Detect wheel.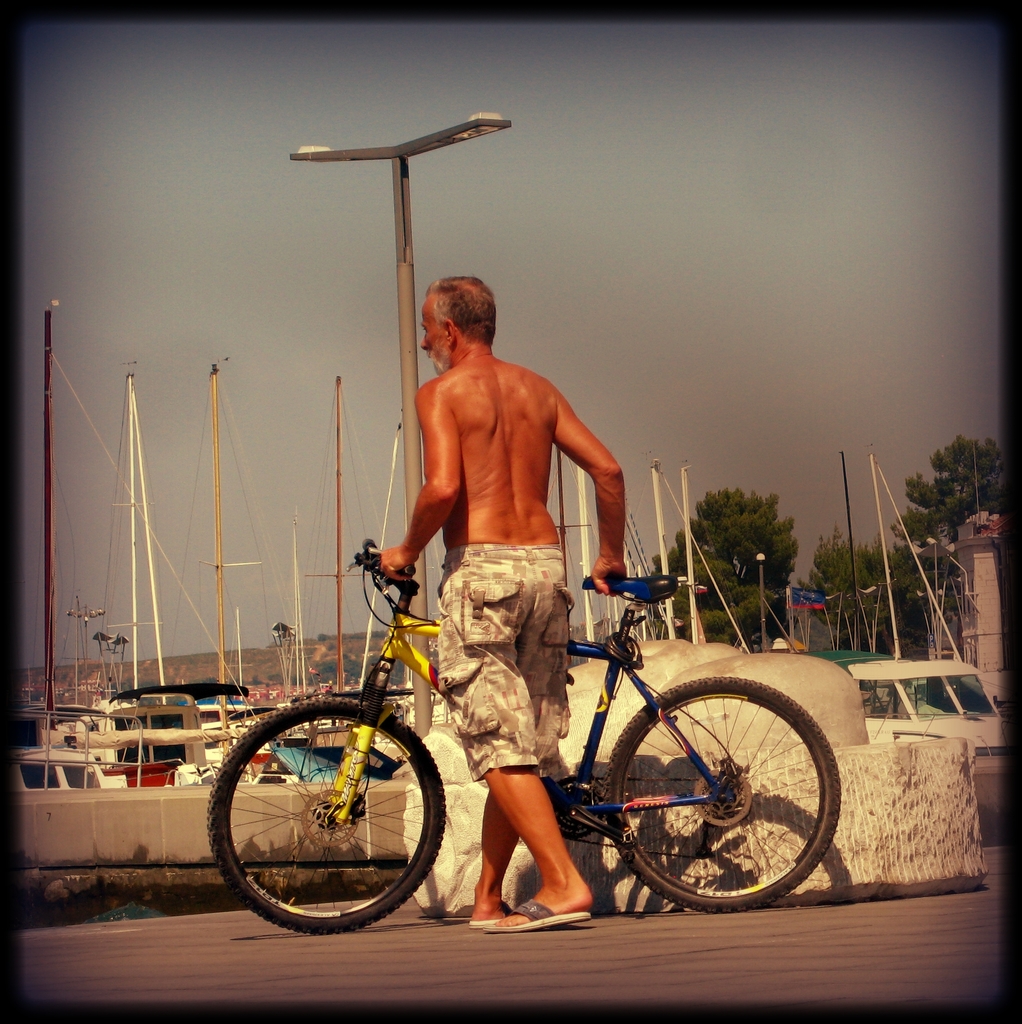
Detected at bbox=(225, 709, 456, 939).
